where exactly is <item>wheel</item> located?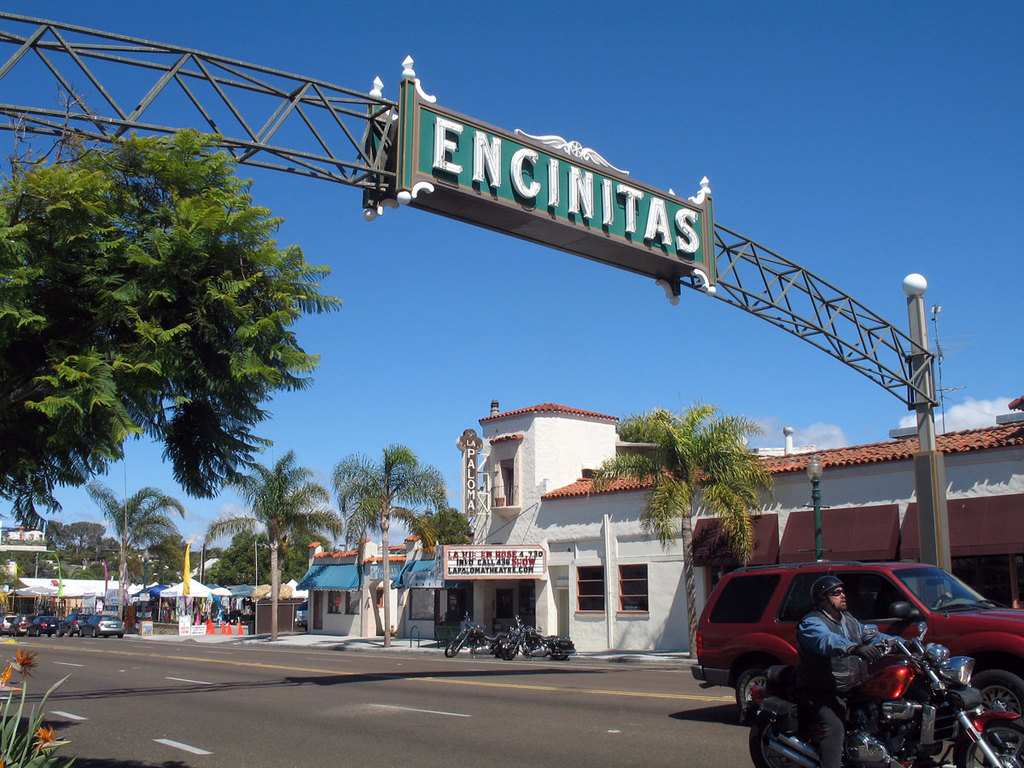
Its bounding box is rect(70, 628, 76, 637).
